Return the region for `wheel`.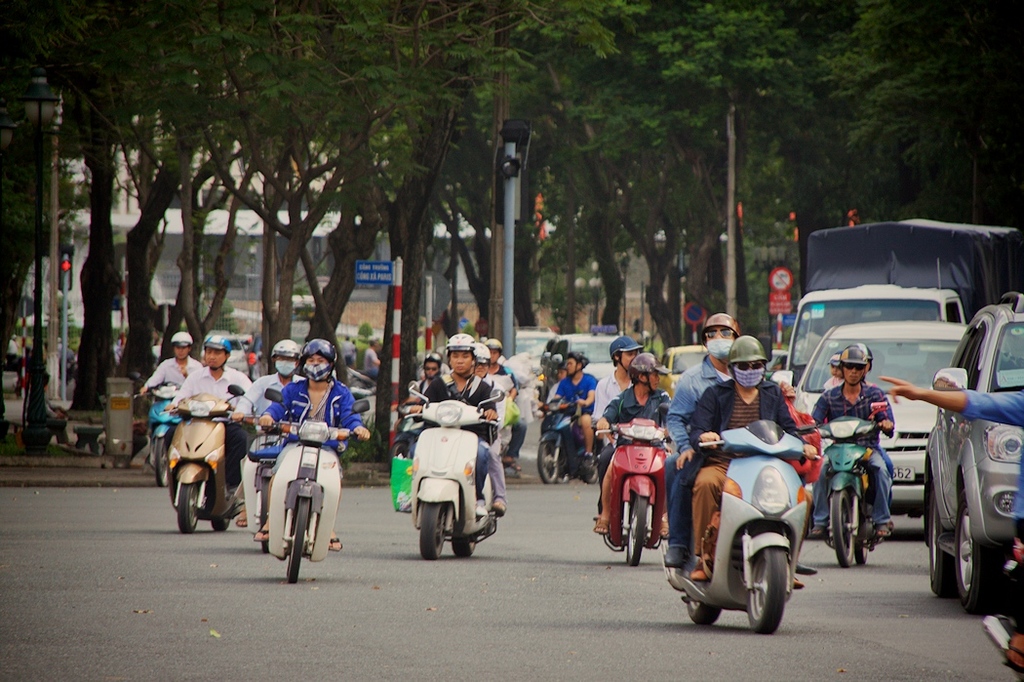
948/452/996/614.
